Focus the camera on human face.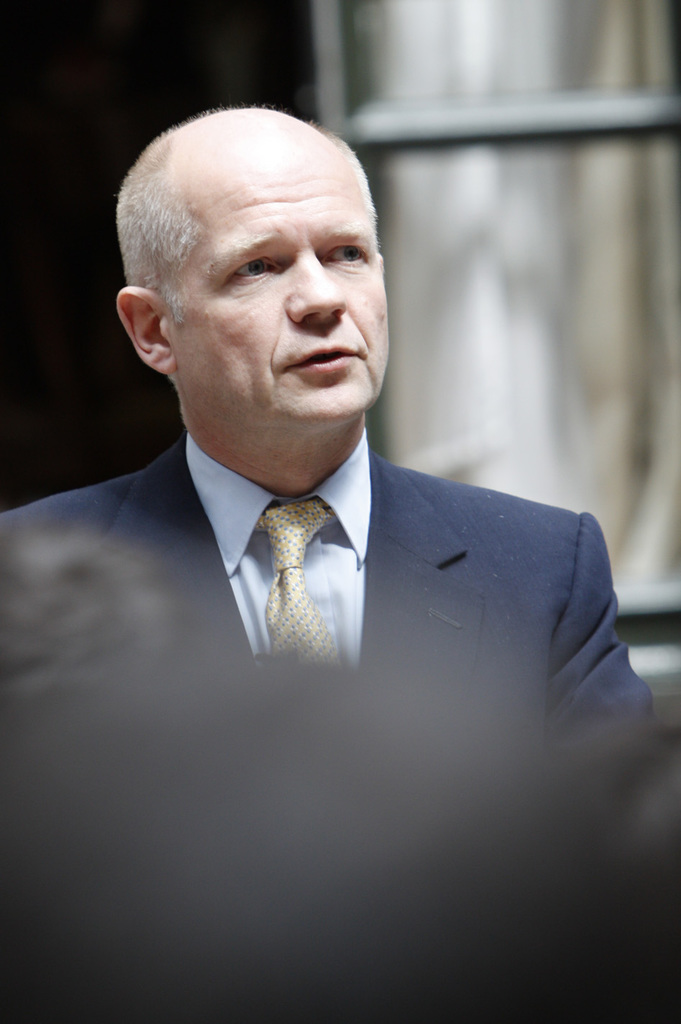
Focus region: {"x1": 175, "y1": 147, "x2": 398, "y2": 426}.
